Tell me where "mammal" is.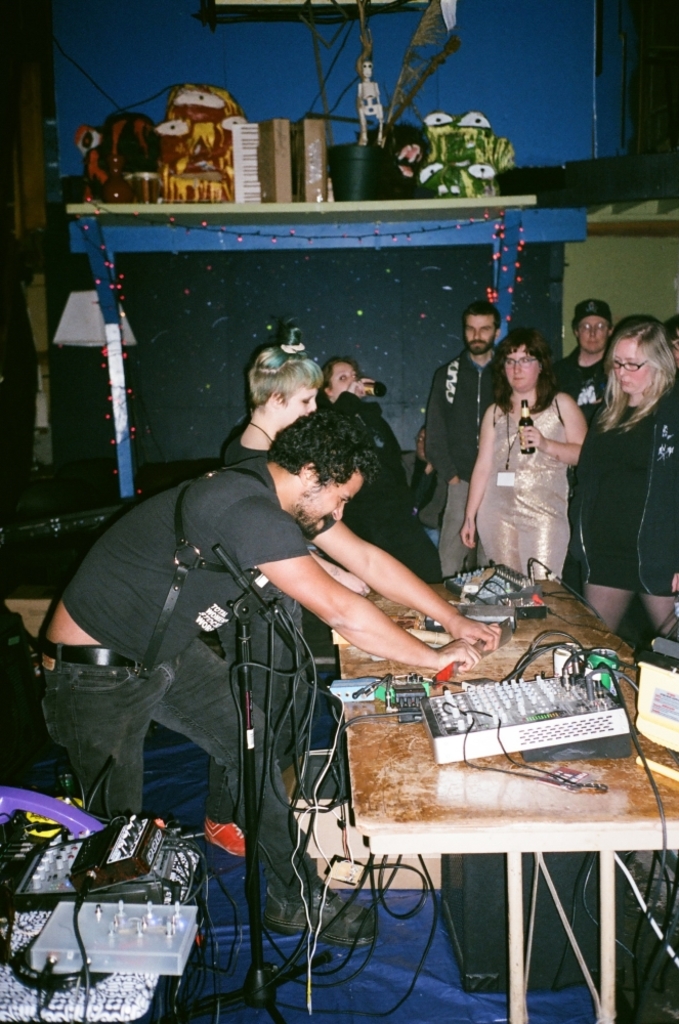
"mammal" is at x1=213, y1=327, x2=327, y2=768.
